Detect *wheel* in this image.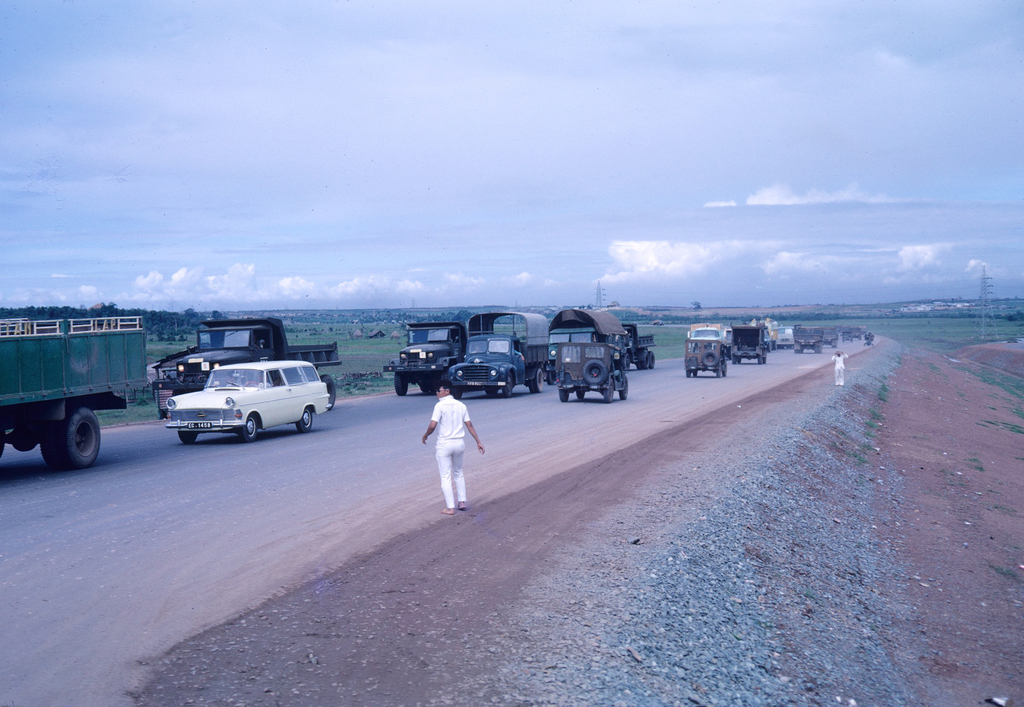
Detection: [x1=637, y1=350, x2=646, y2=370].
